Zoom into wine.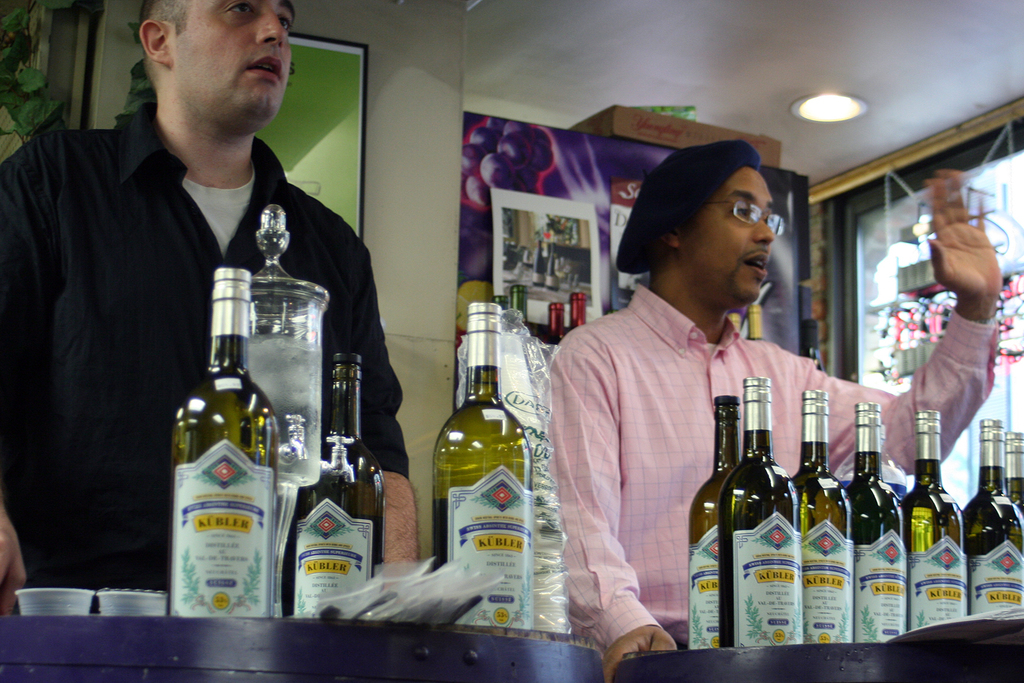
Zoom target: <box>907,410,967,630</box>.
